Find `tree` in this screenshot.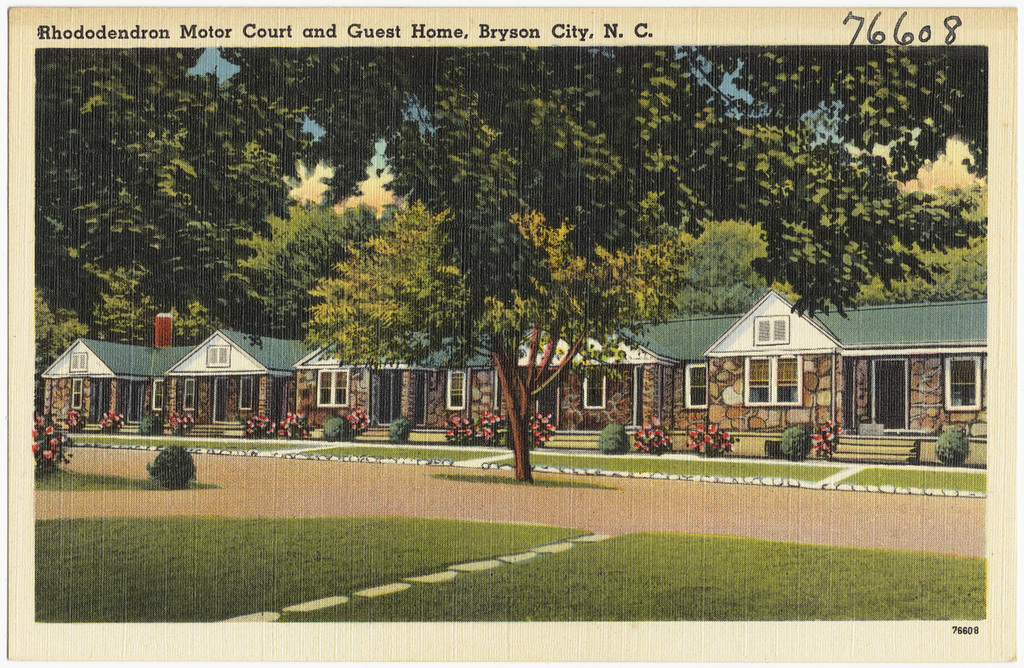
The bounding box for `tree` is bbox(219, 41, 614, 208).
